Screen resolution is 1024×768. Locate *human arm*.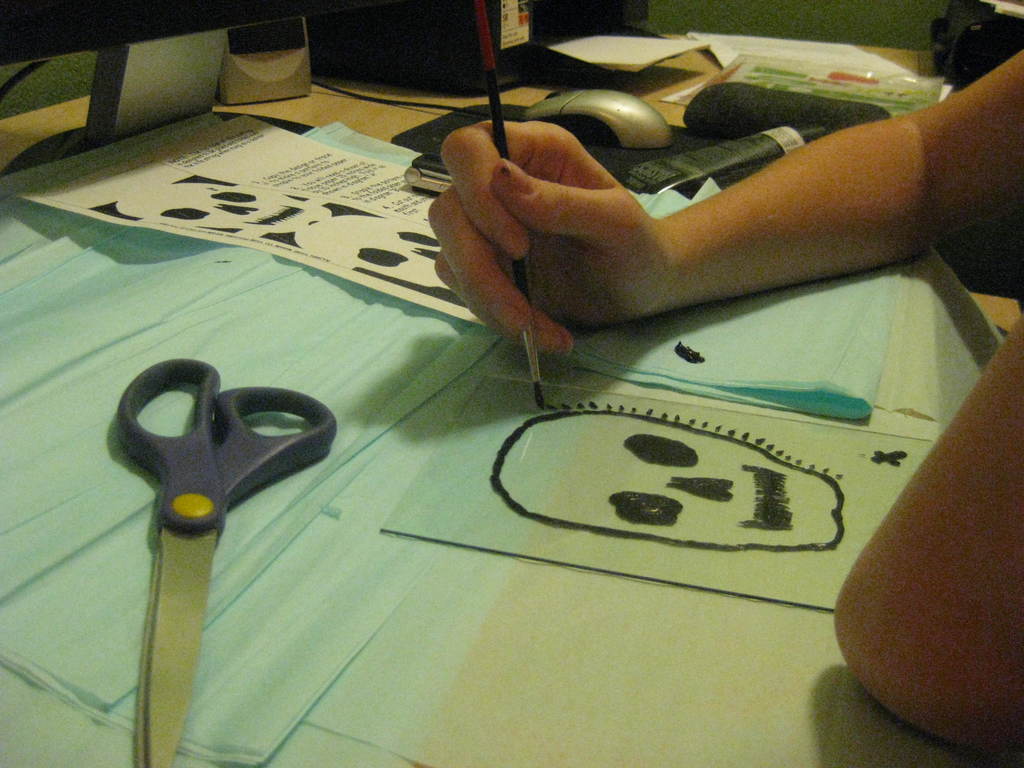
left=428, top=51, right=1023, bottom=355.
